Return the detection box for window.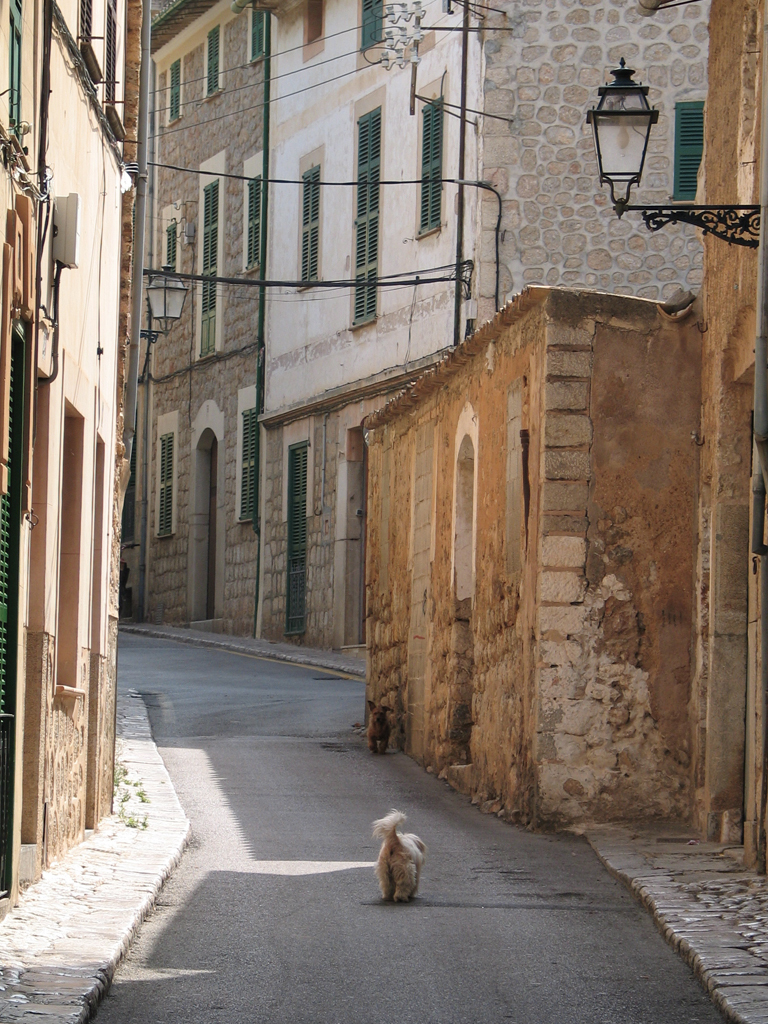
<region>240, 171, 263, 270</region>.
